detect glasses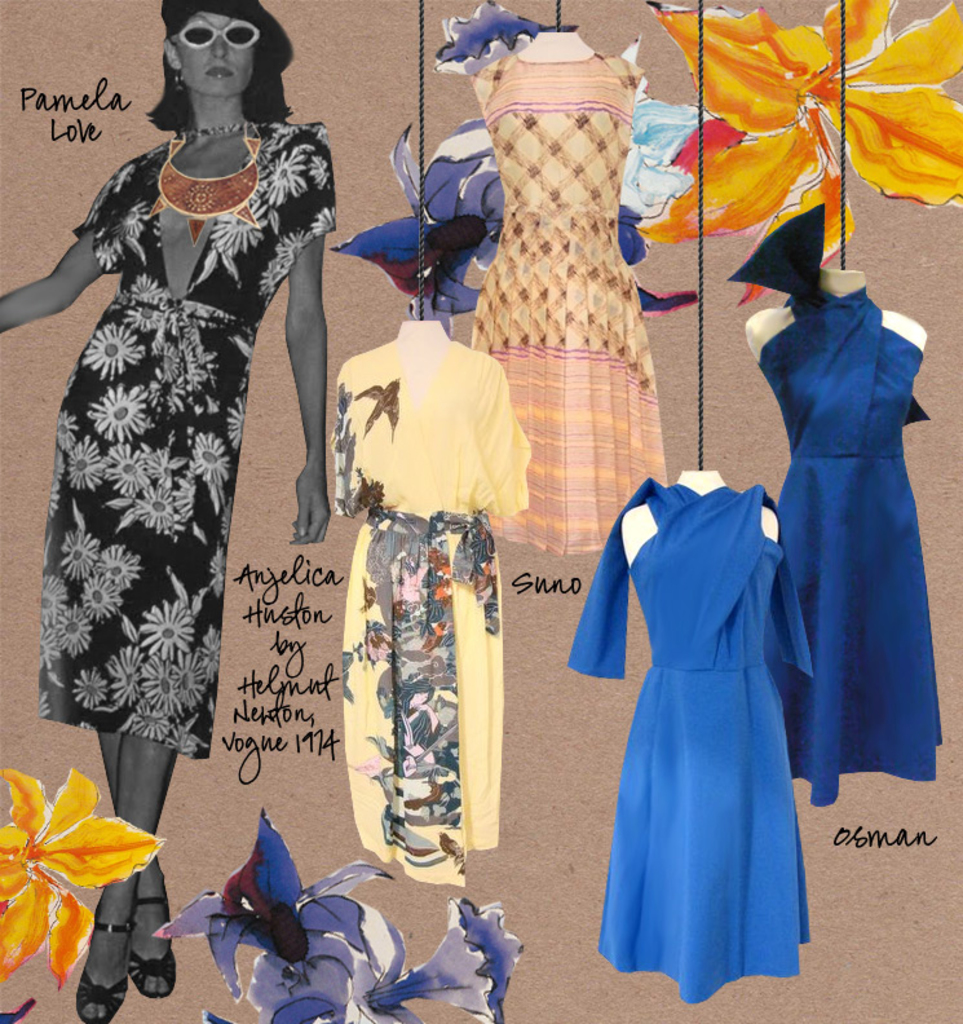
x1=171, y1=19, x2=261, y2=50
